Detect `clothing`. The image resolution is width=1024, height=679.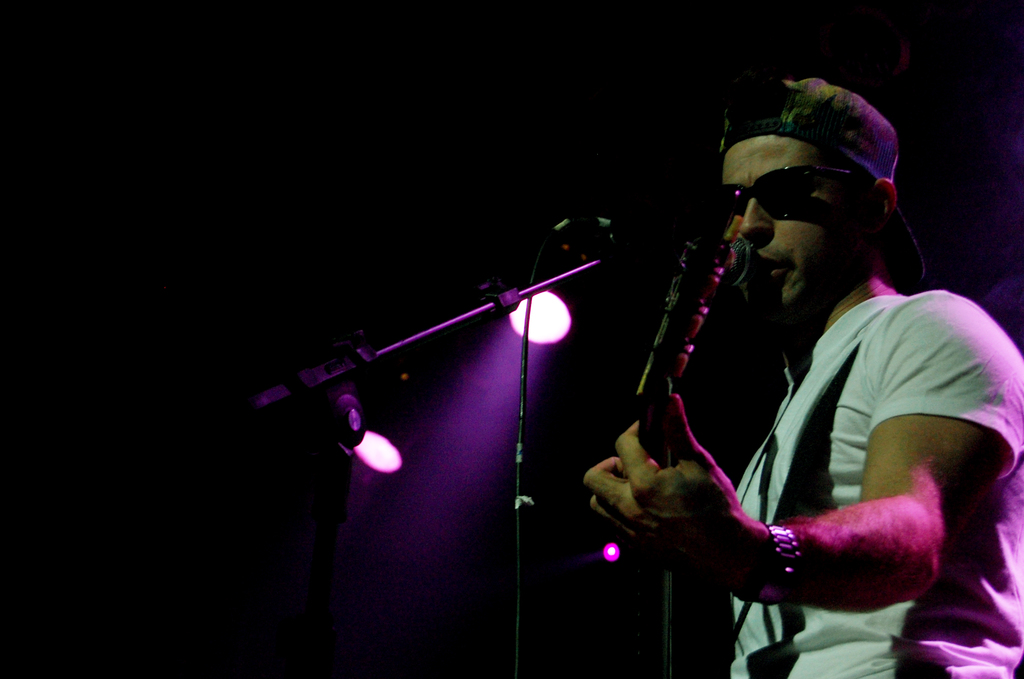
bbox(719, 202, 986, 669).
